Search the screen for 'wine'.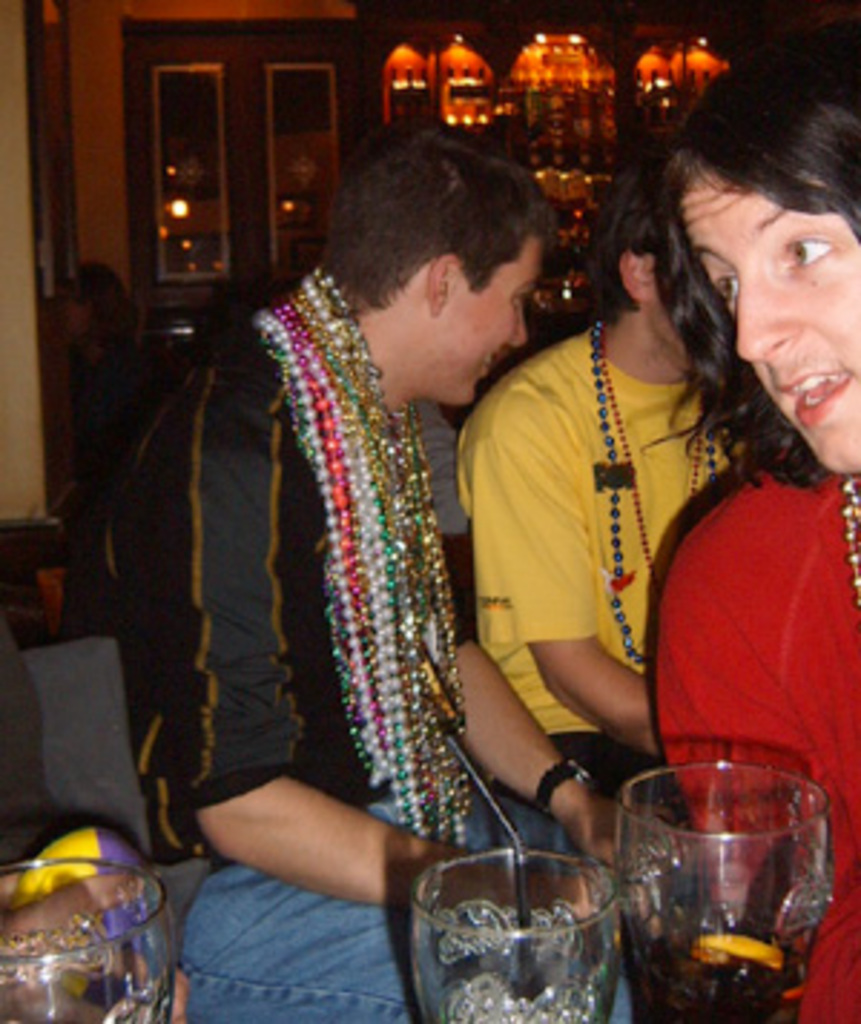
Found at (620,918,804,1021).
